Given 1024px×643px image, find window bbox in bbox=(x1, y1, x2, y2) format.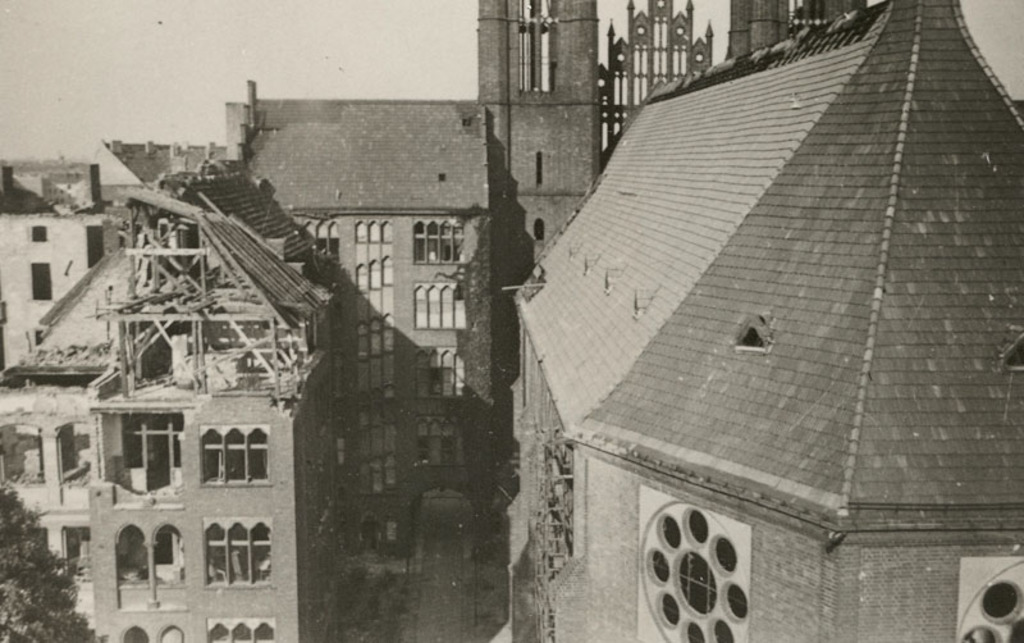
bbox=(636, 502, 746, 642).
